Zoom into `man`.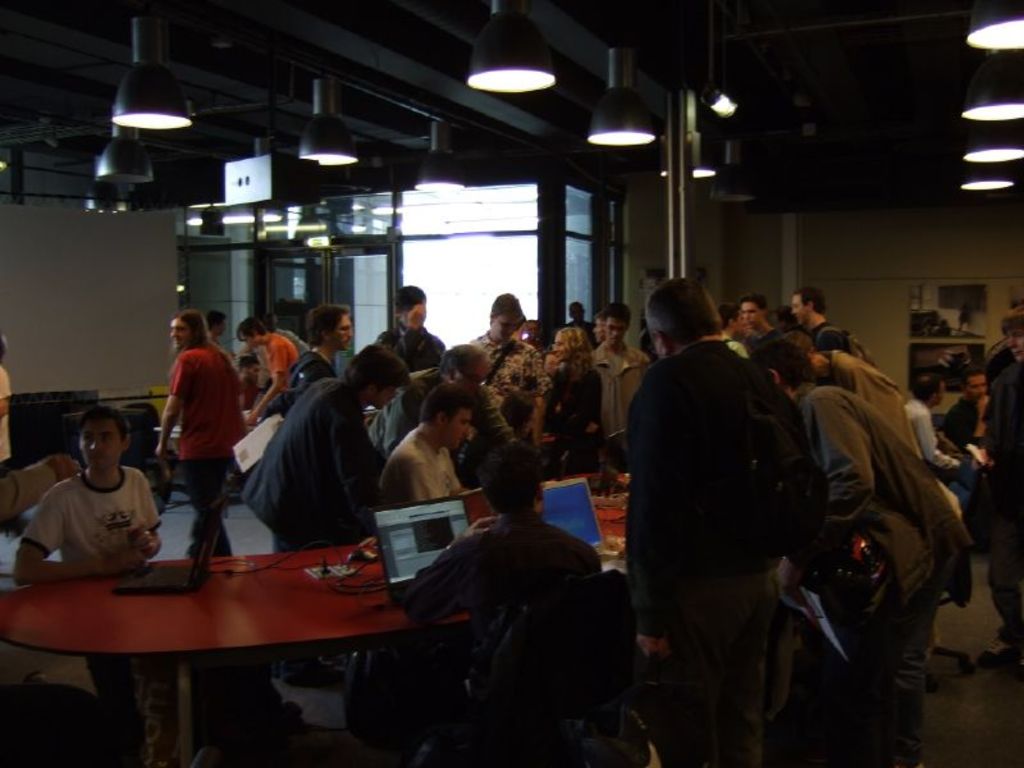
Zoom target: l=241, t=344, r=410, b=689.
